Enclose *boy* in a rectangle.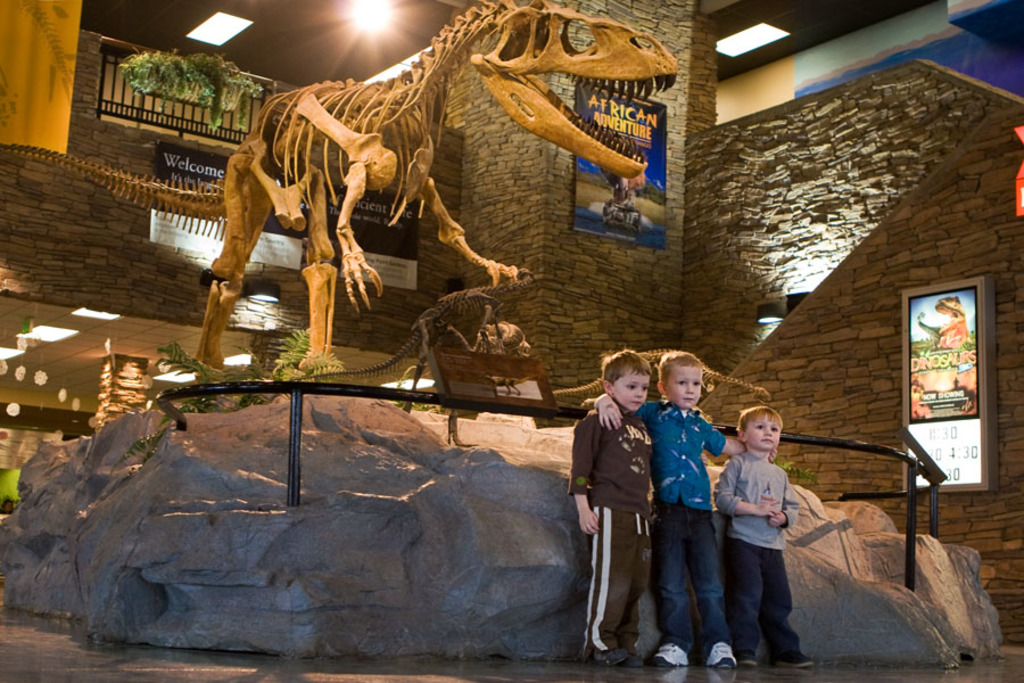
rect(565, 345, 656, 668).
